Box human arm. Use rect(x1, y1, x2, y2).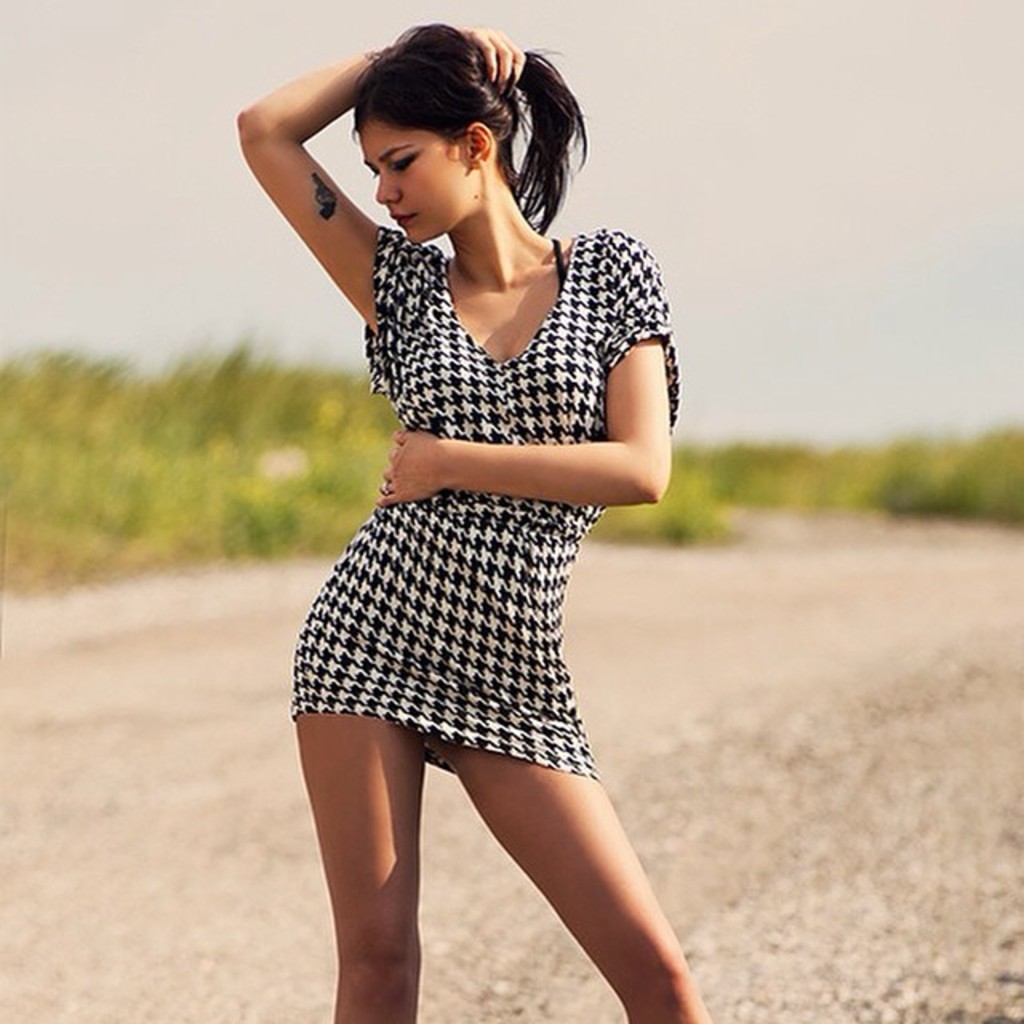
rect(378, 235, 675, 501).
